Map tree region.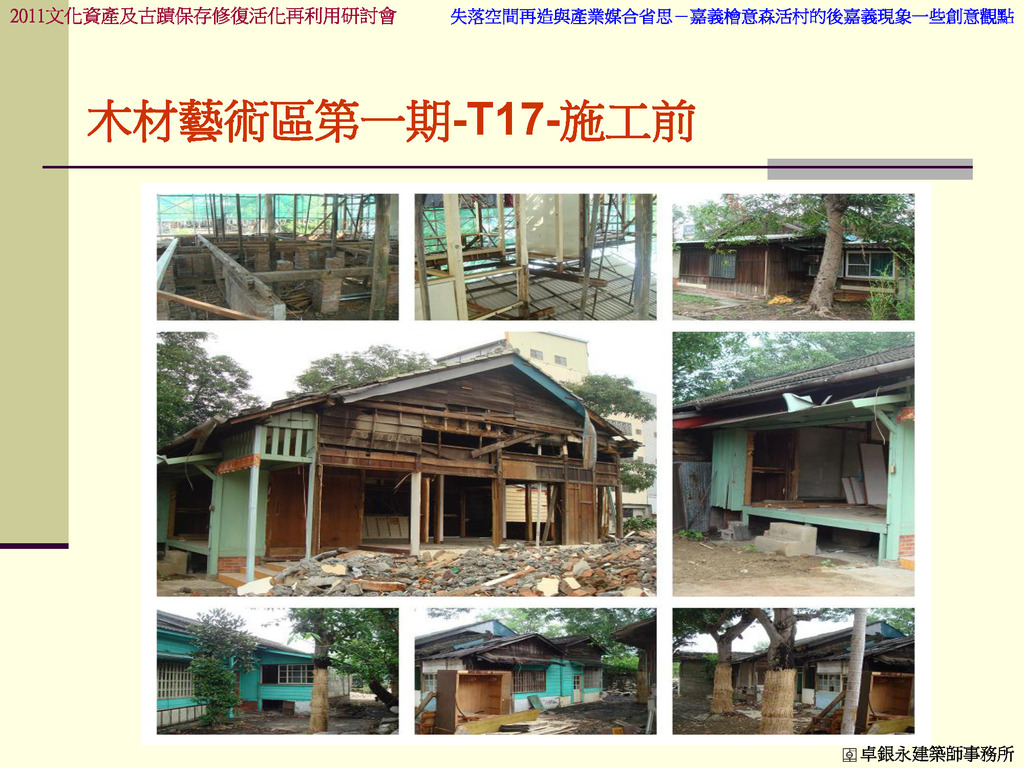
Mapped to Rect(676, 604, 799, 726).
